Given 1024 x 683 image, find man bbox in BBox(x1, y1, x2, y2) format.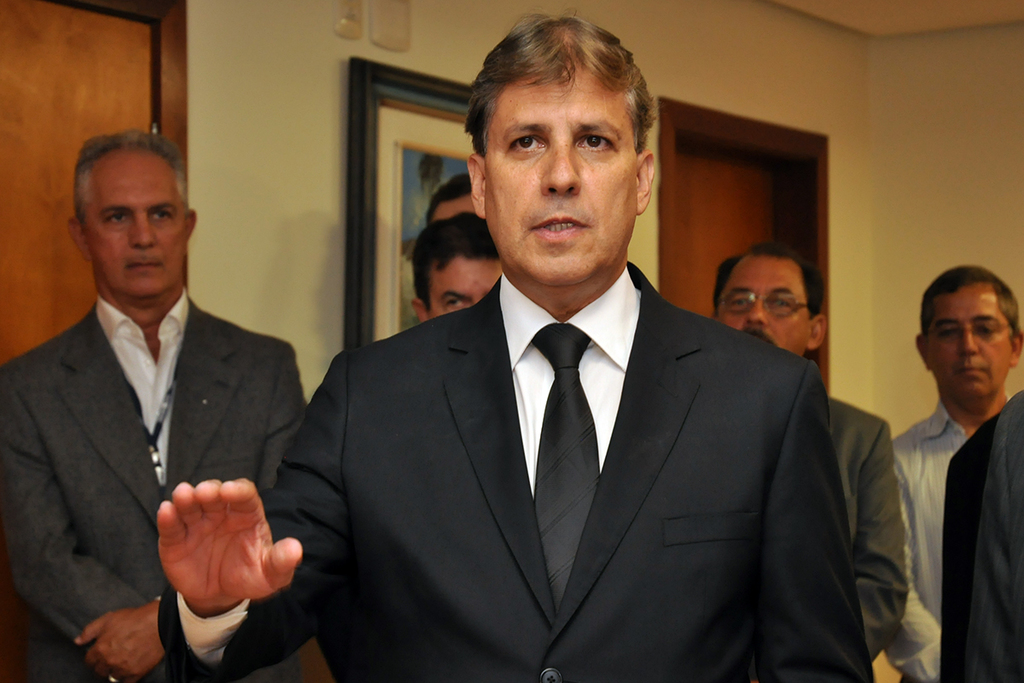
BBox(420, 178, 522, 255).
